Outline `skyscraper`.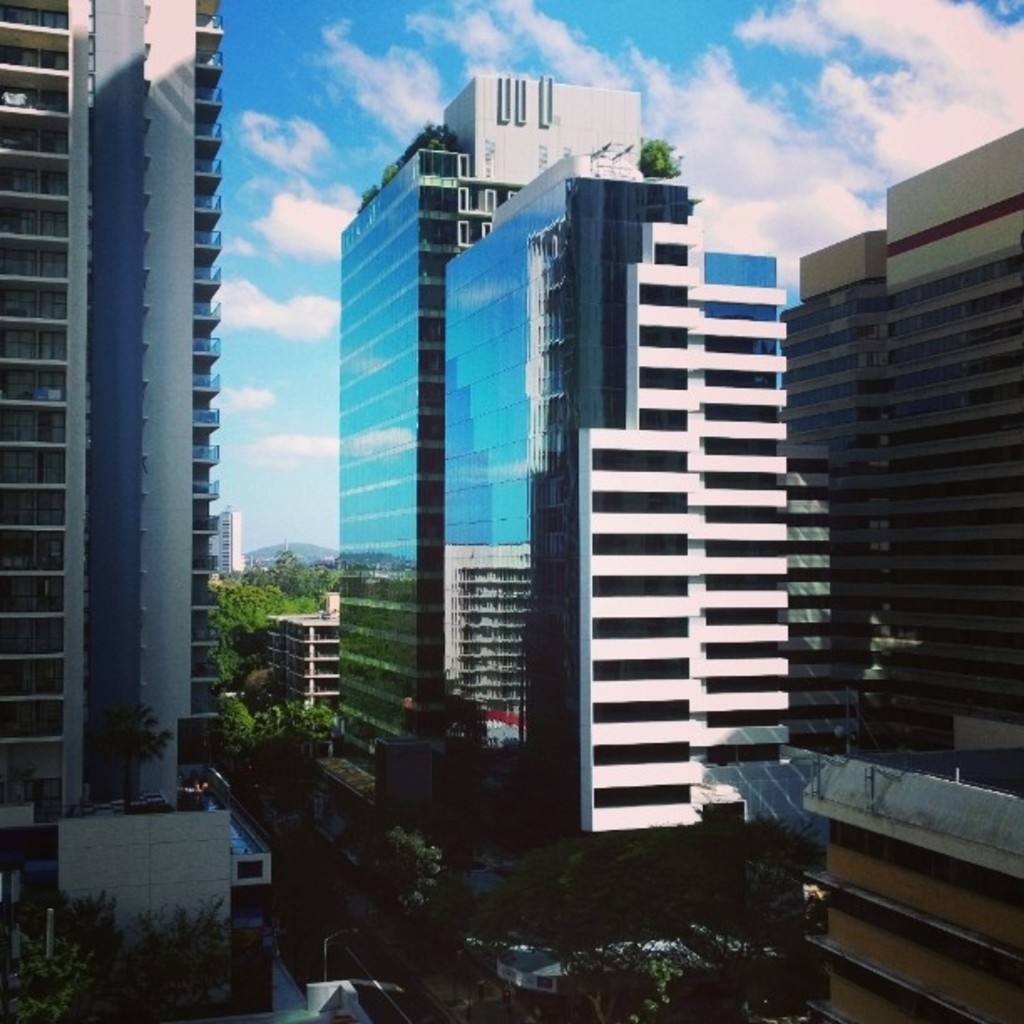
Outline: 330/59/658/760.
